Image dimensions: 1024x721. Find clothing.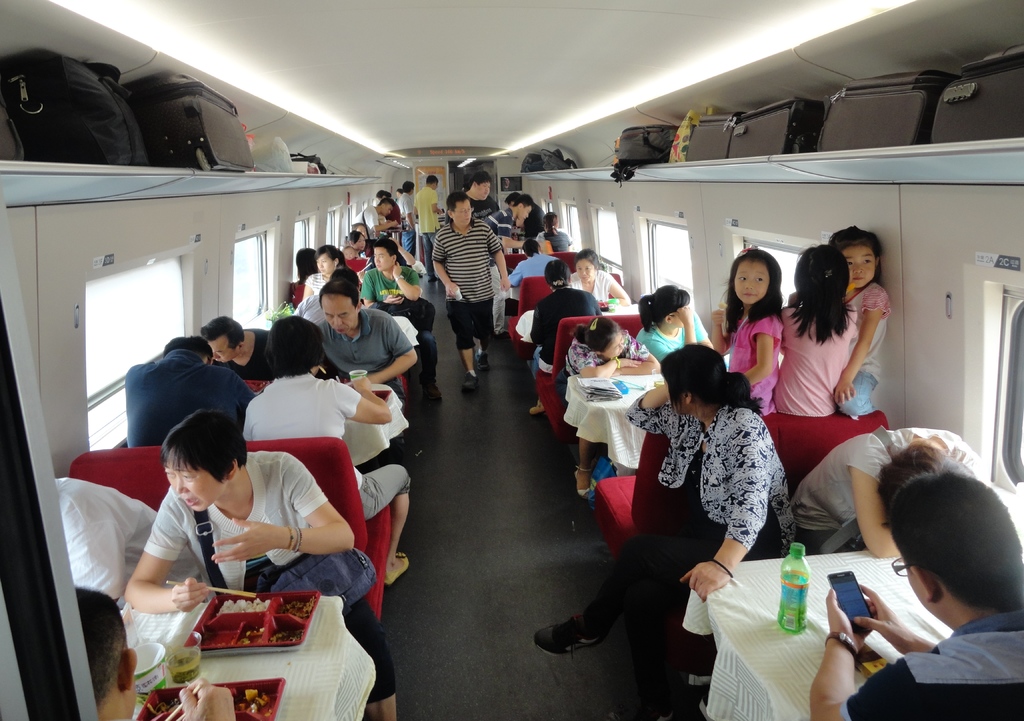
bbox=[792, 423, 989, 555].
